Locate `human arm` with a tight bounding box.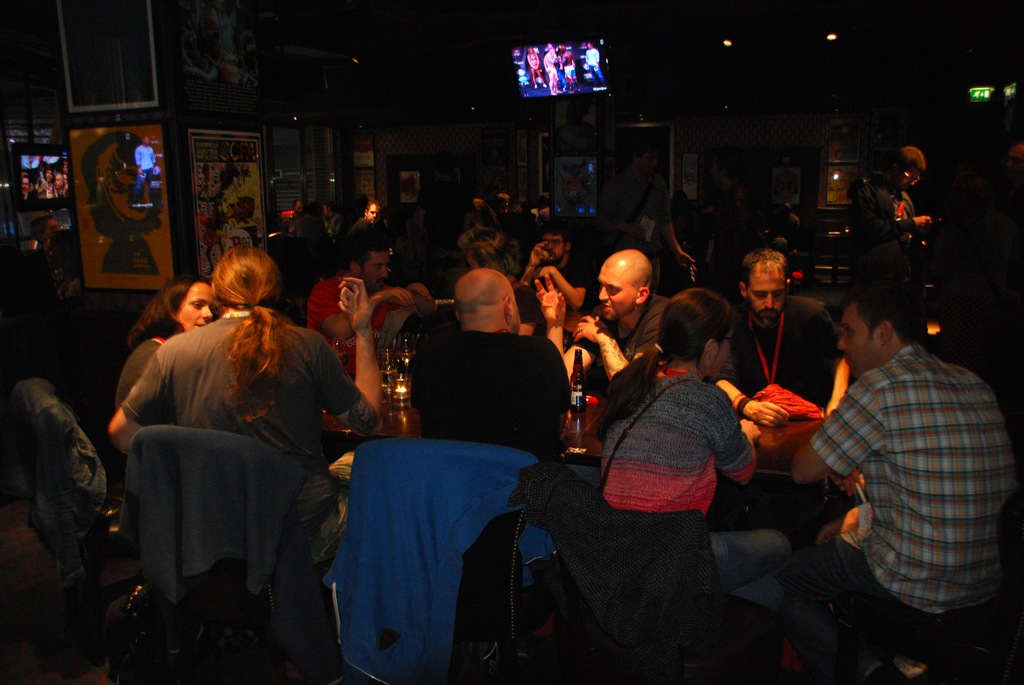
Rect(710, 377, 790, 429).
